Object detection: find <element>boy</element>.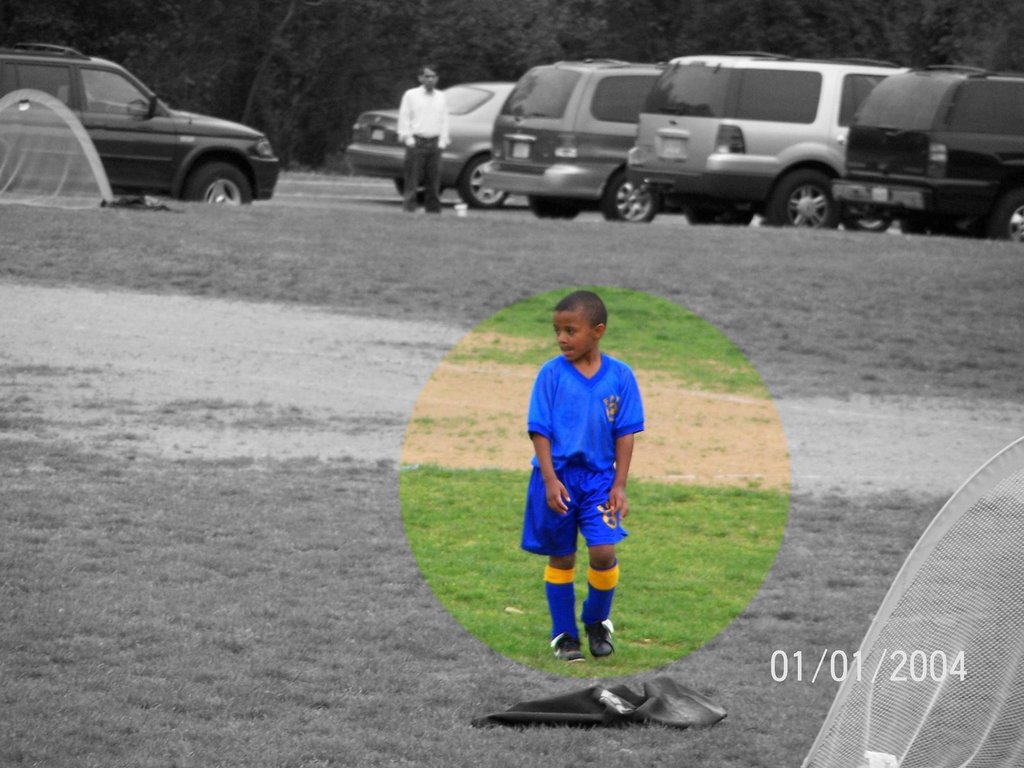
crop(518, 288, 652, 667).
